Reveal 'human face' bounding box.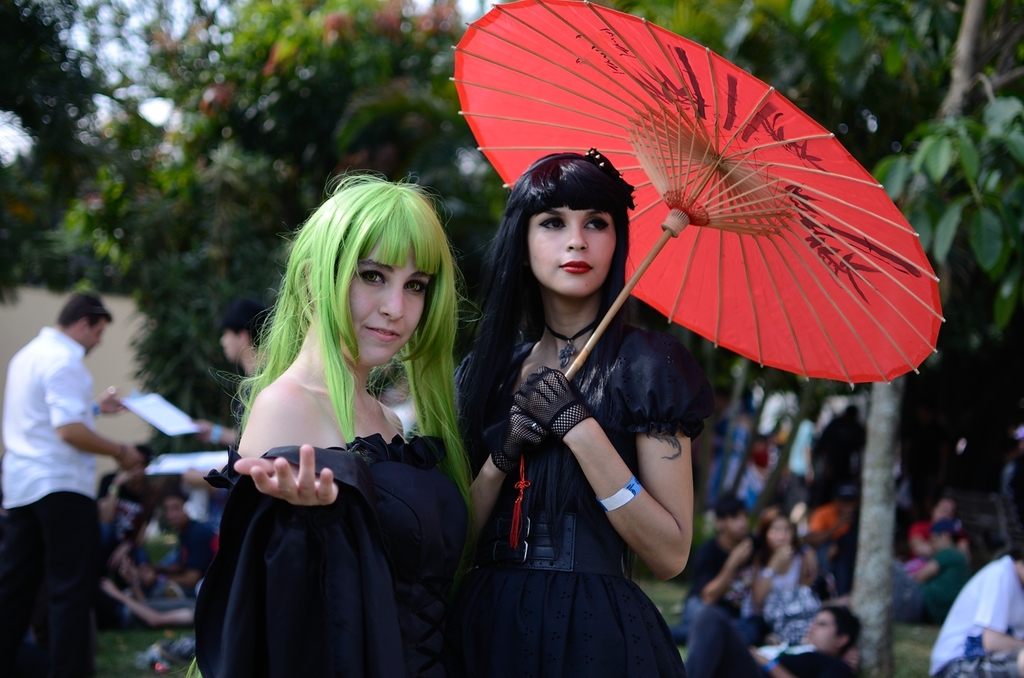
Revealed: 725, 513, 749, 537.
